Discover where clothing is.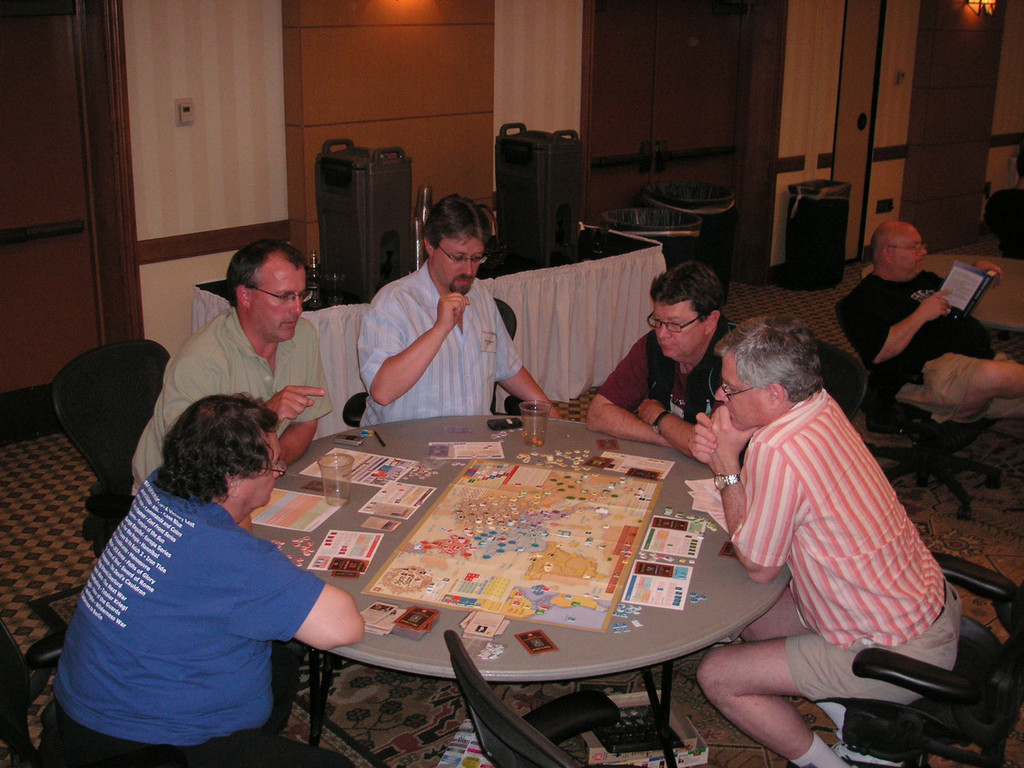
Discovered at 596 313 724 424.
